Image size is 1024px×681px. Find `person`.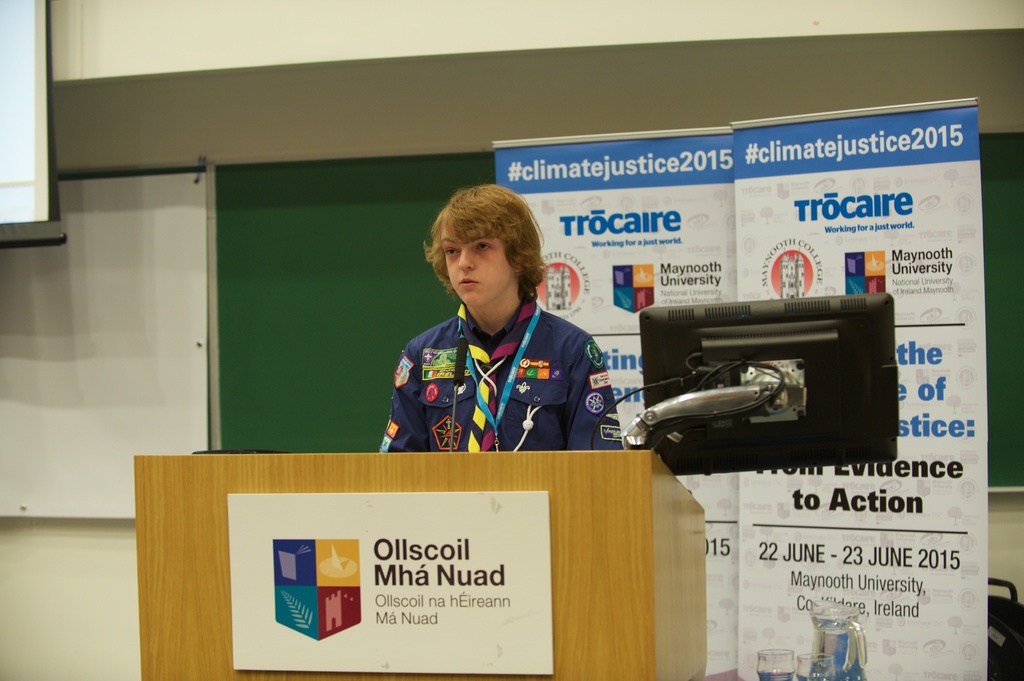
BBox(369, 180, 632, 453).
